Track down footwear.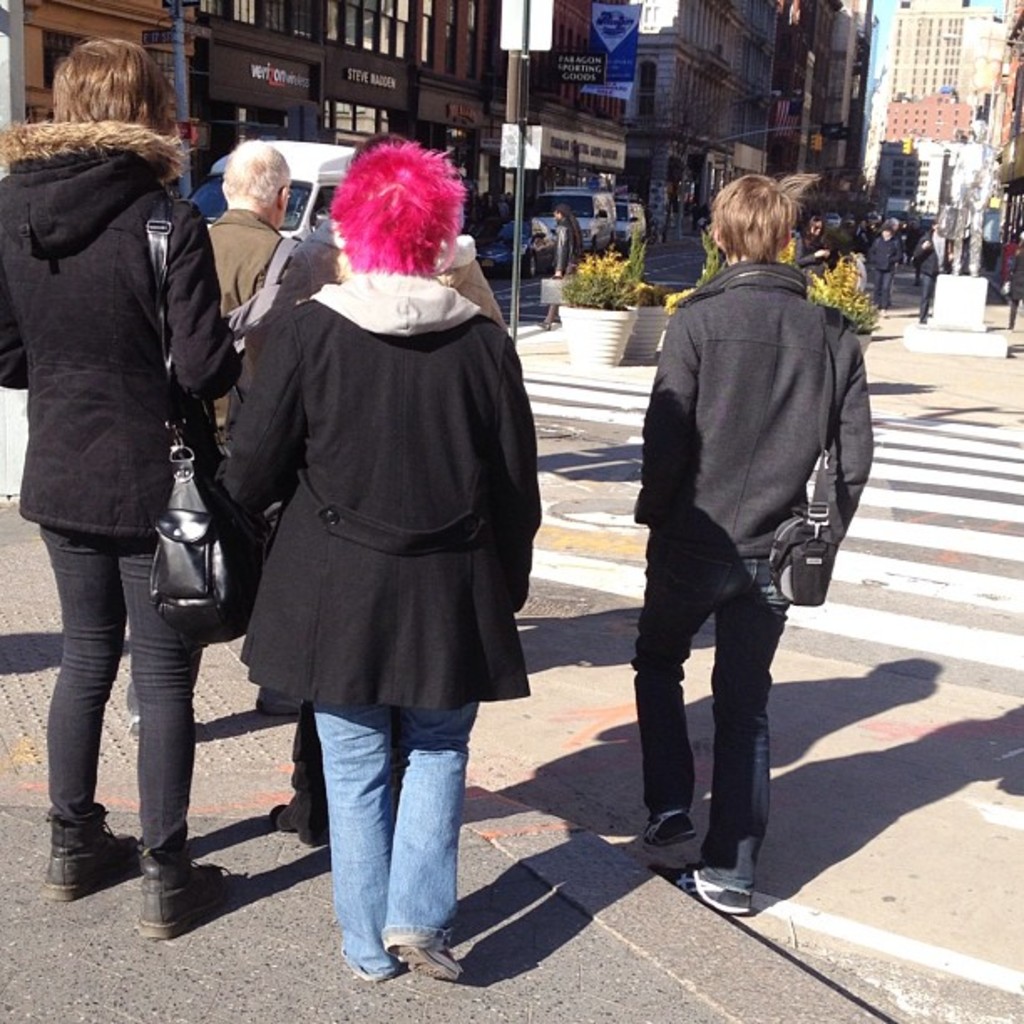
Tracked to [left=264, top=800, right=291, bottom=833].
